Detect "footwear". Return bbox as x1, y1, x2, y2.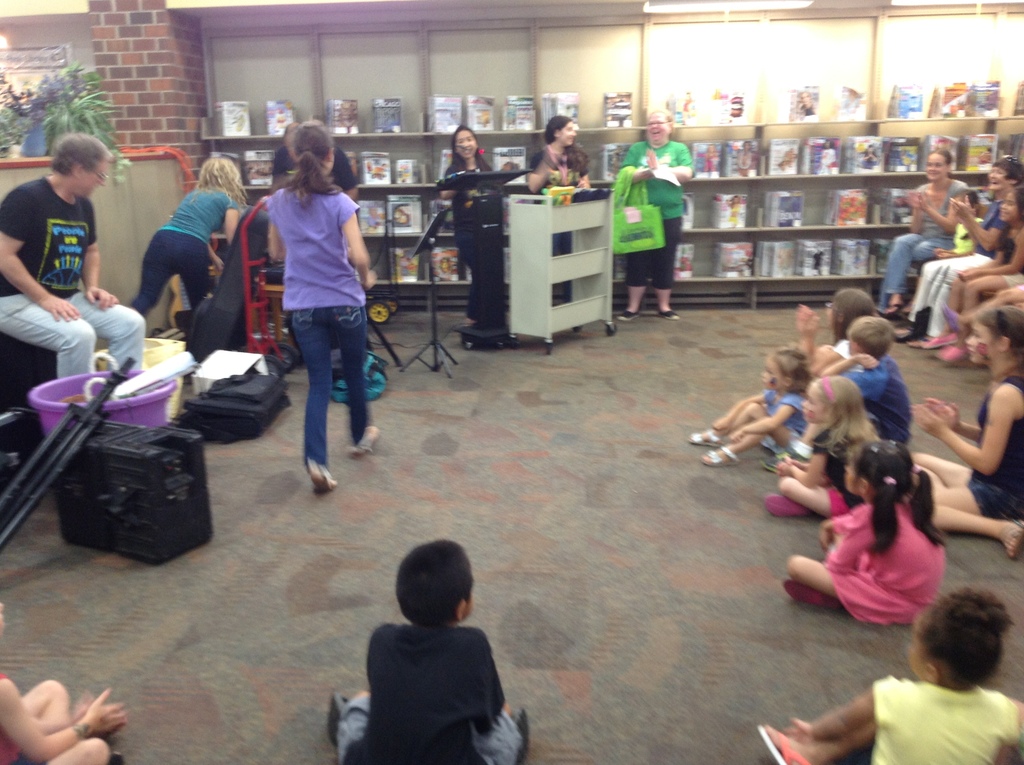
701, 444, 743, 473.
